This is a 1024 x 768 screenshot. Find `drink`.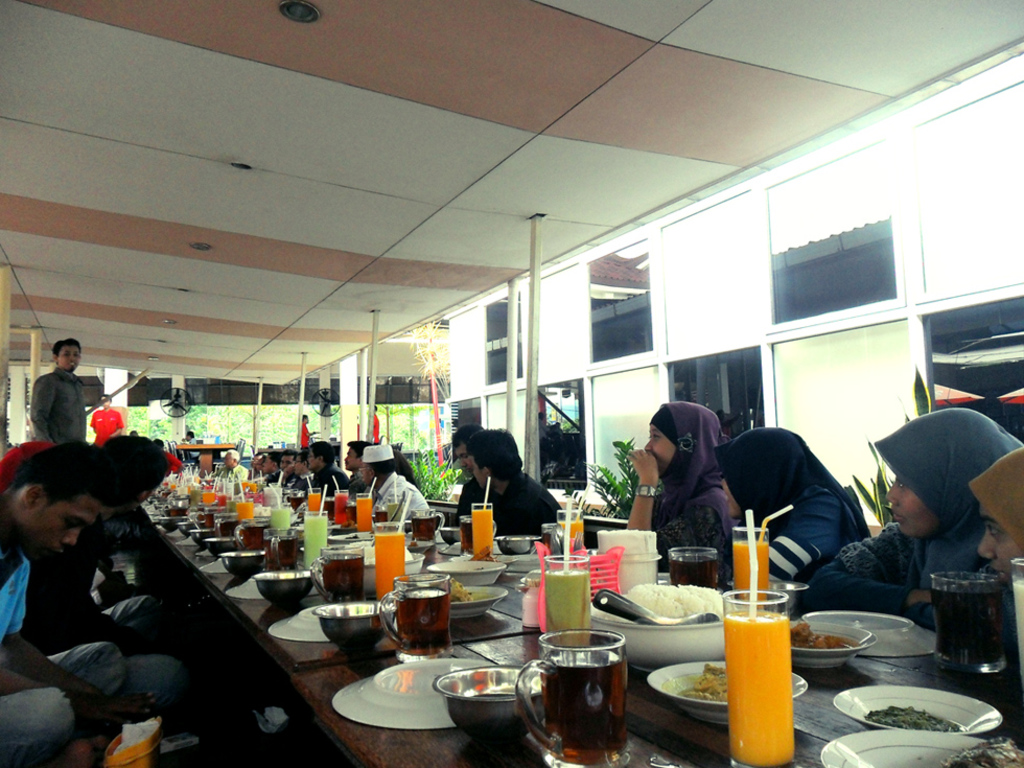
Bounding box: 270,509,292,534.
